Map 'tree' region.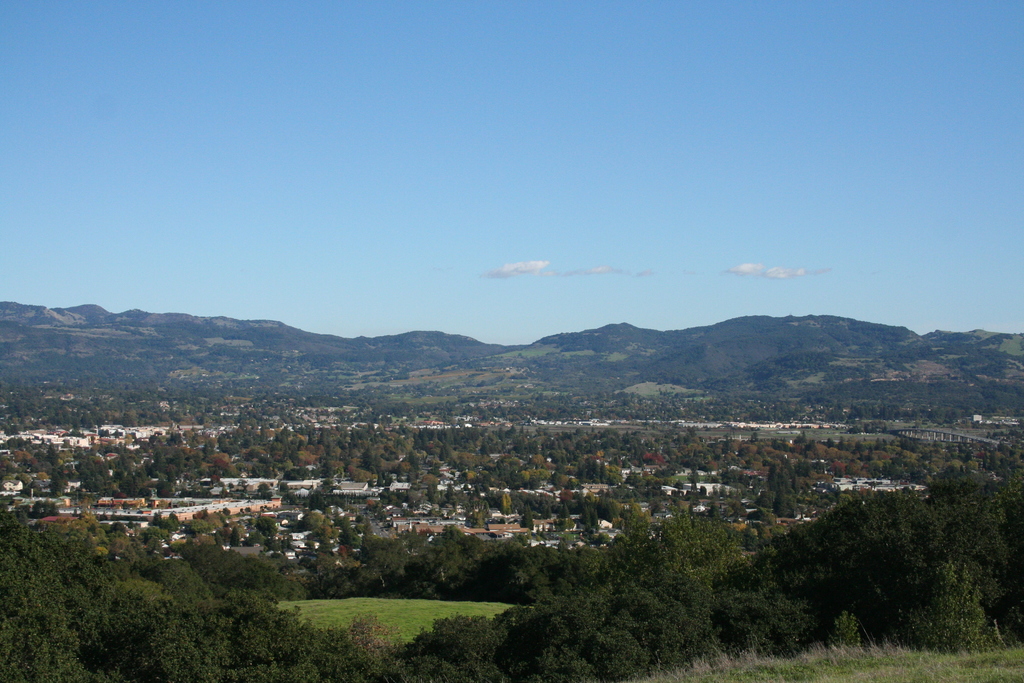
Mapped to (300, 509, 326, 532).
